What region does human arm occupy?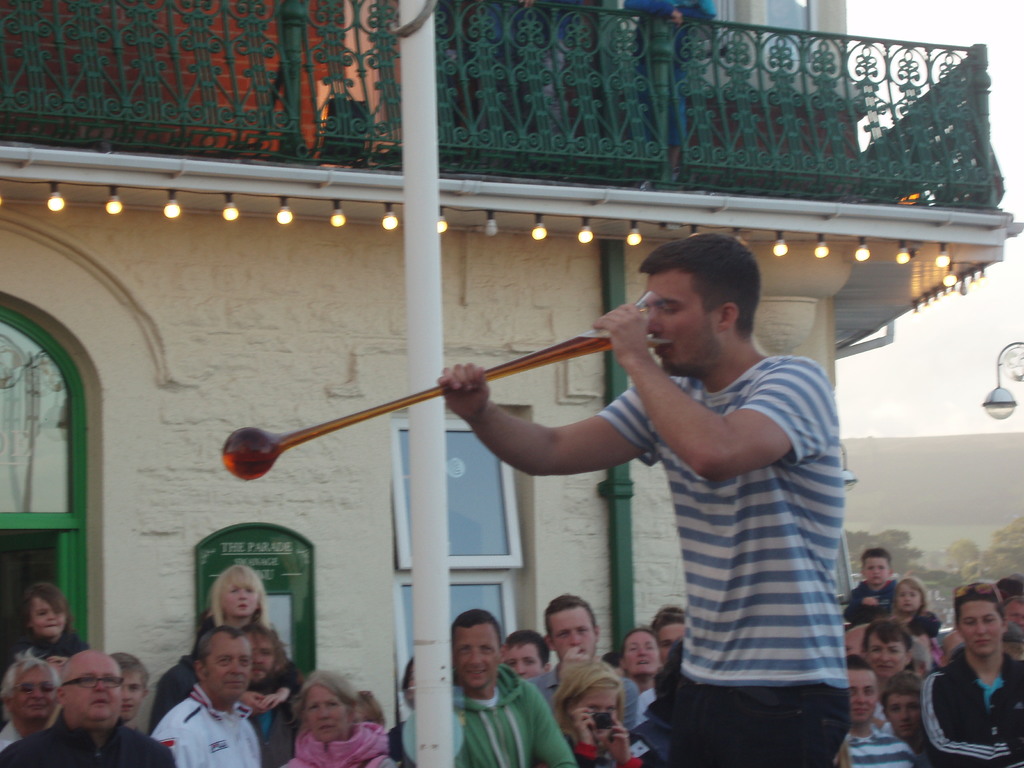
<box>527,679,589,767</box>.
